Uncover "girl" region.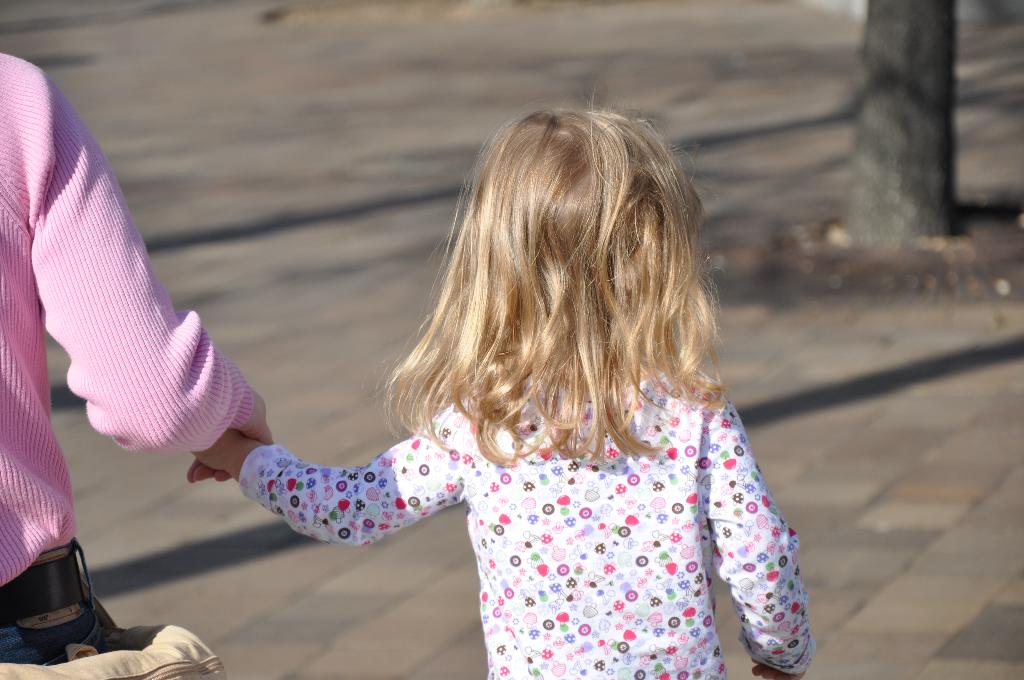
Uncovered: 184,100,821,679.
